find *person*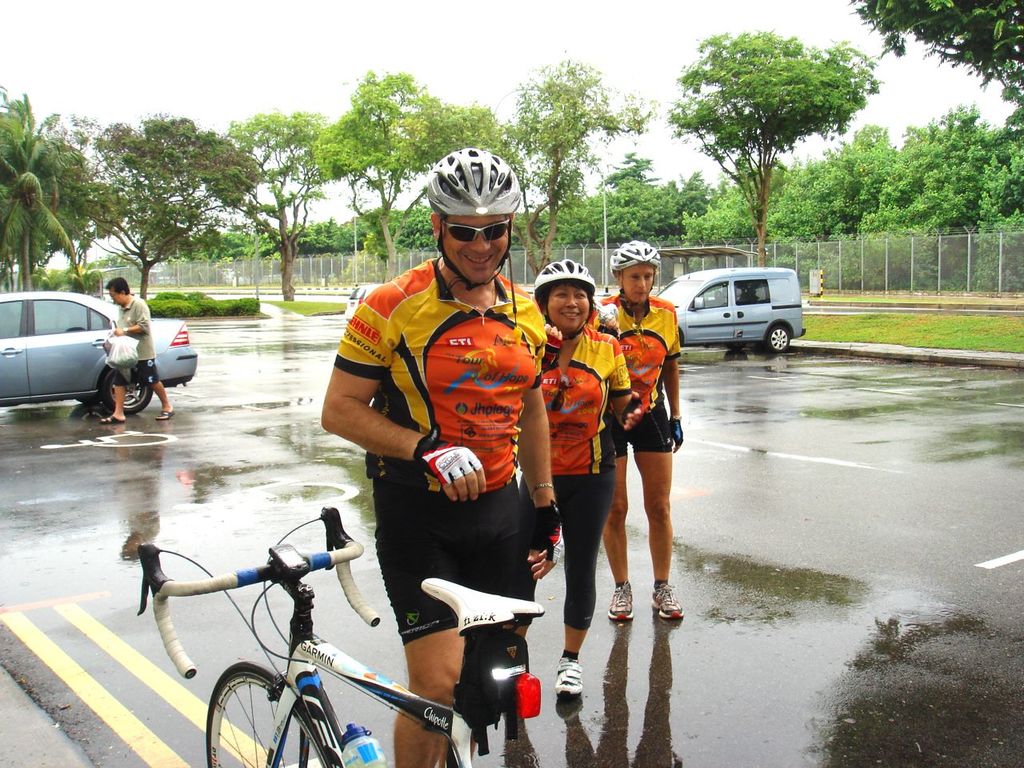
[109, 274, 170, 422]
